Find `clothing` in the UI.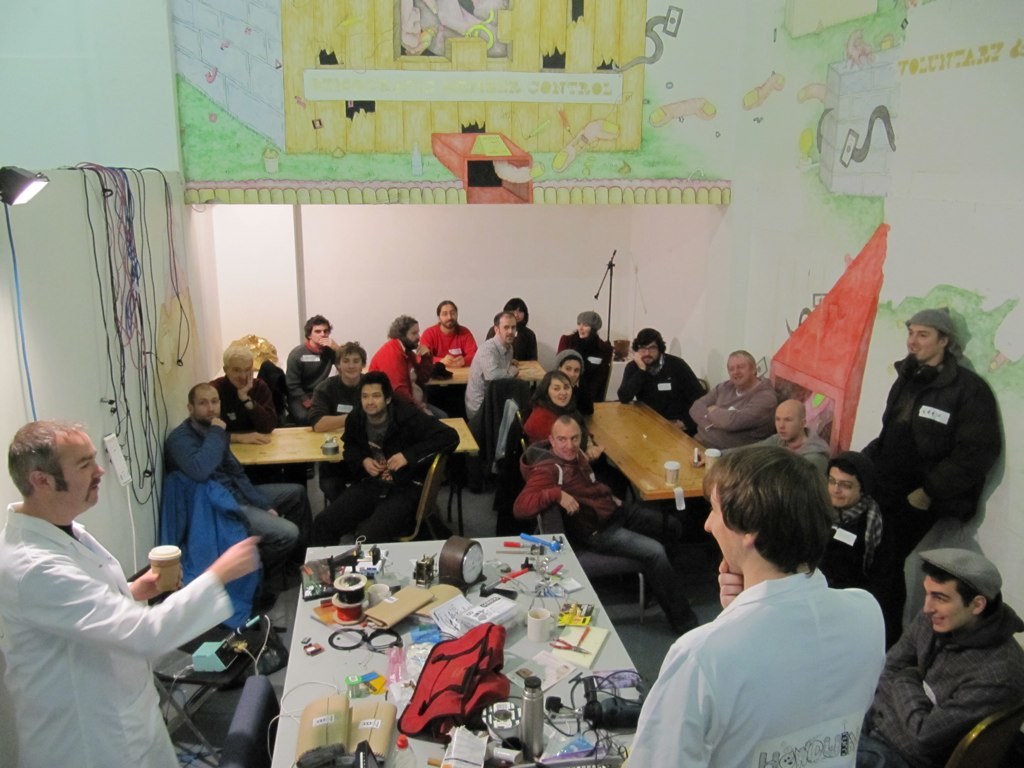
UI element at 694,379,774,453.
